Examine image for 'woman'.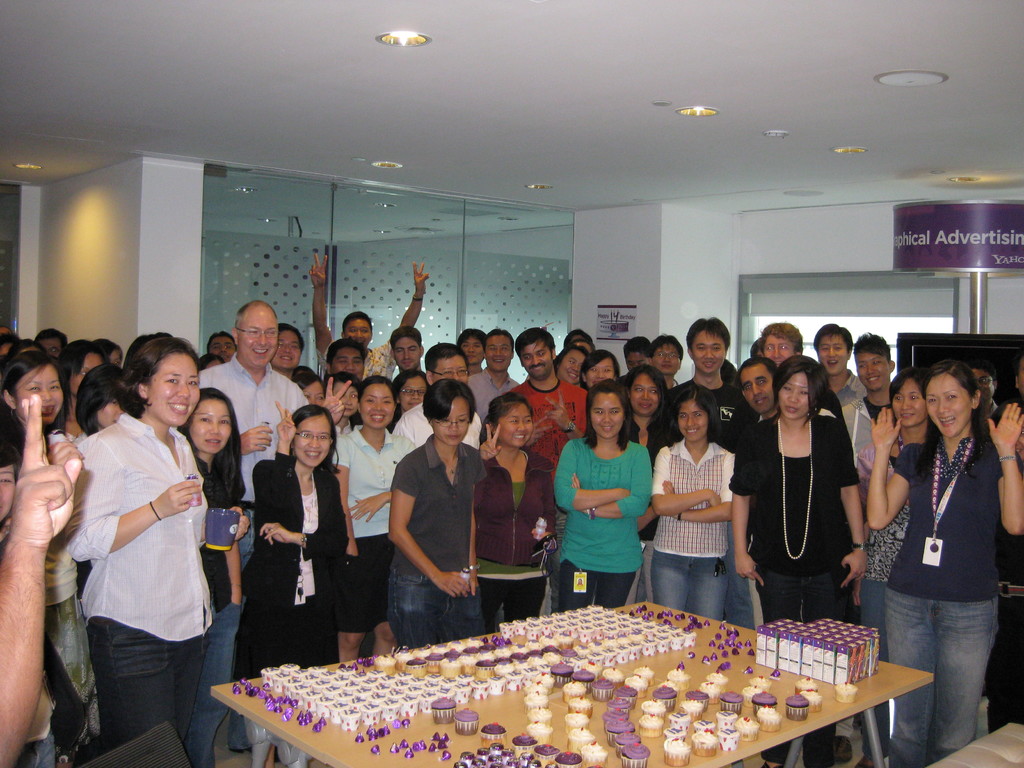
Examination result: detection(470, 390, 556, 636).
